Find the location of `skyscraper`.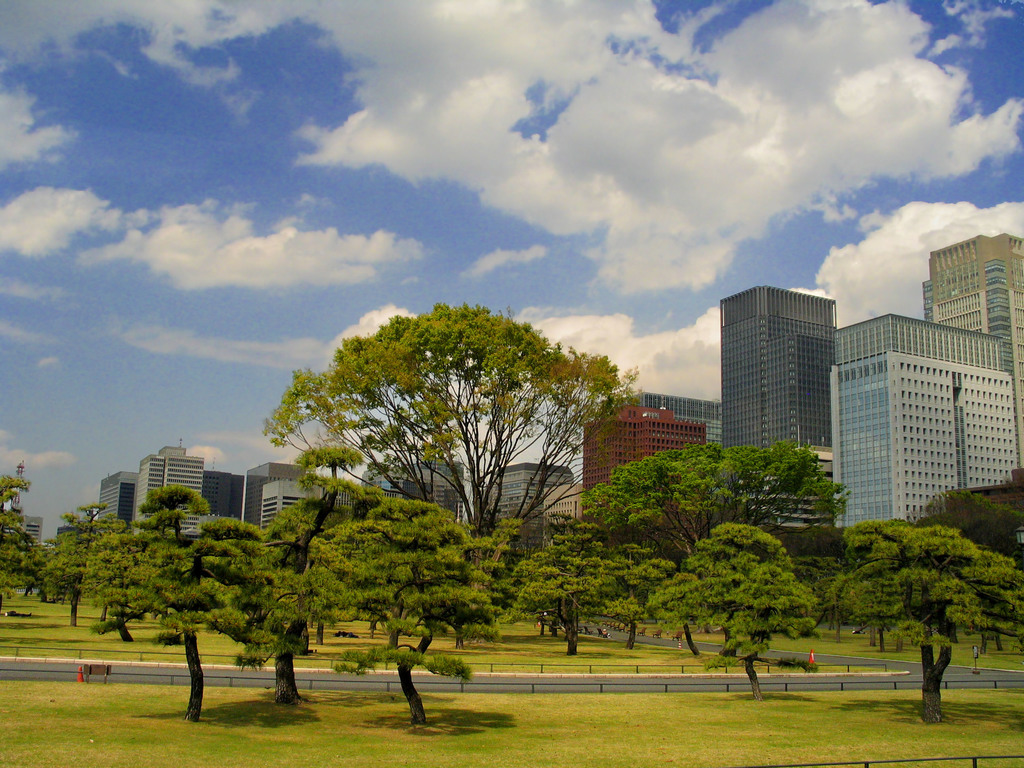
Location: select_region(925, 236, 1023, 474).
